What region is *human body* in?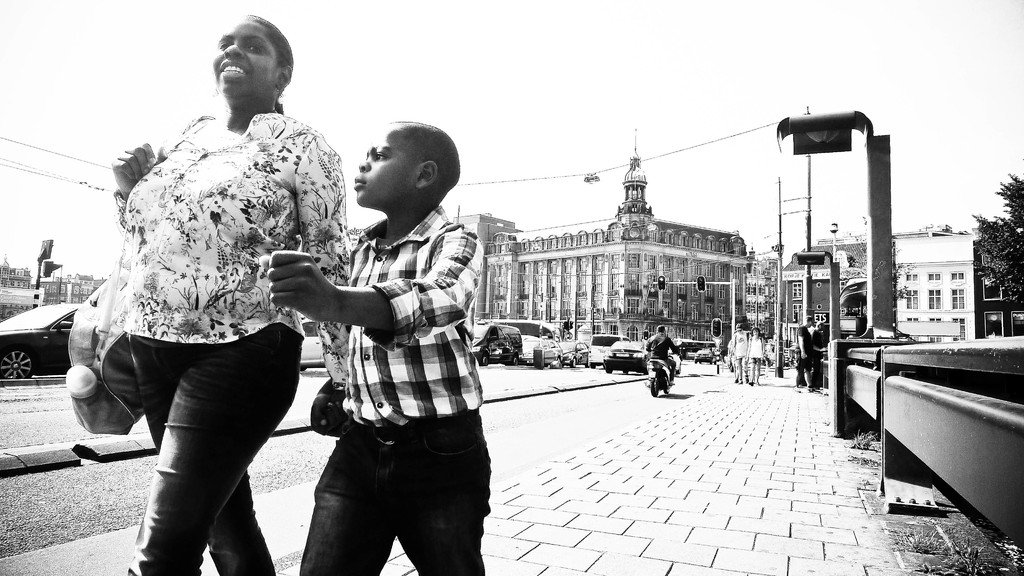
detection(746, 340, 765, 381).
